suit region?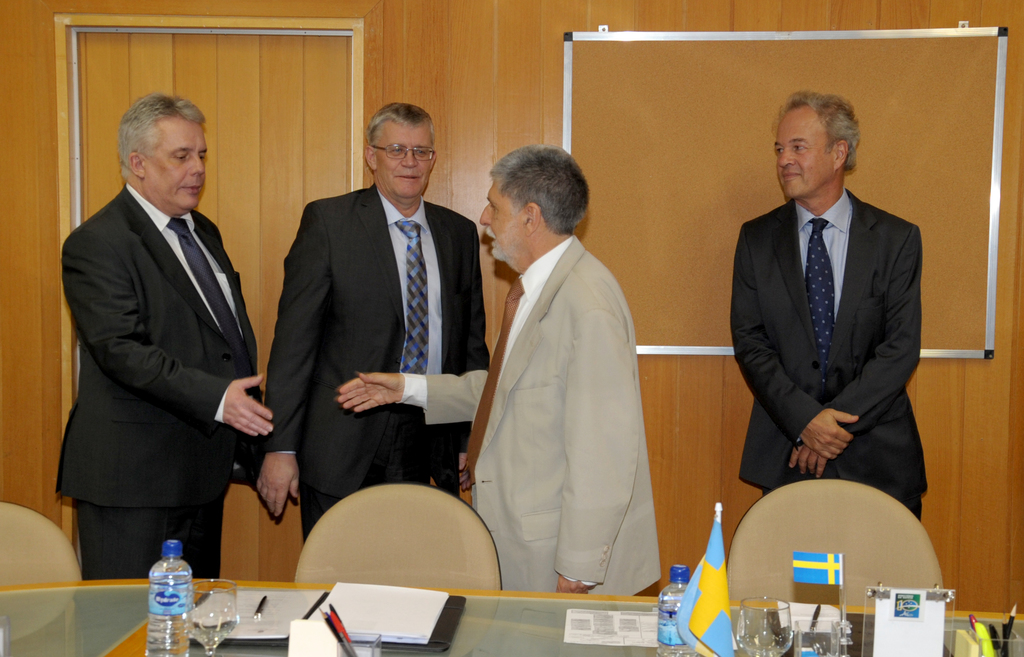
{"x1": 731, "y1": 183, "x2": 929, "y2": 526}
